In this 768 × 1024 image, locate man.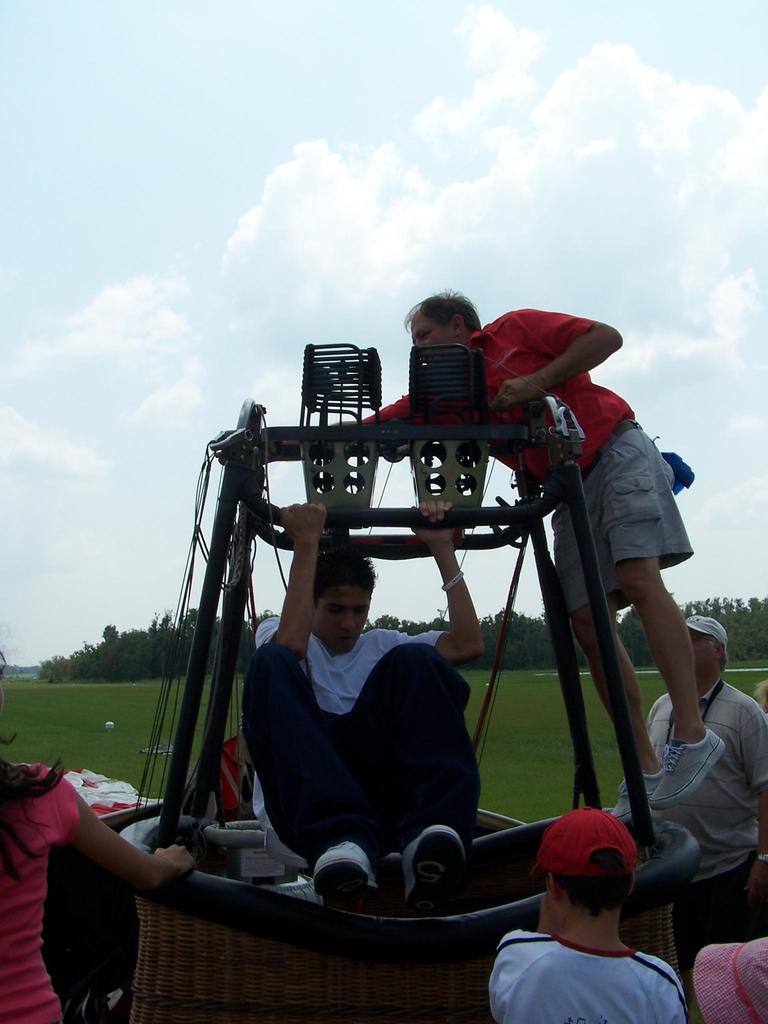
Bounding box: [629, 612, 767, 1020].
